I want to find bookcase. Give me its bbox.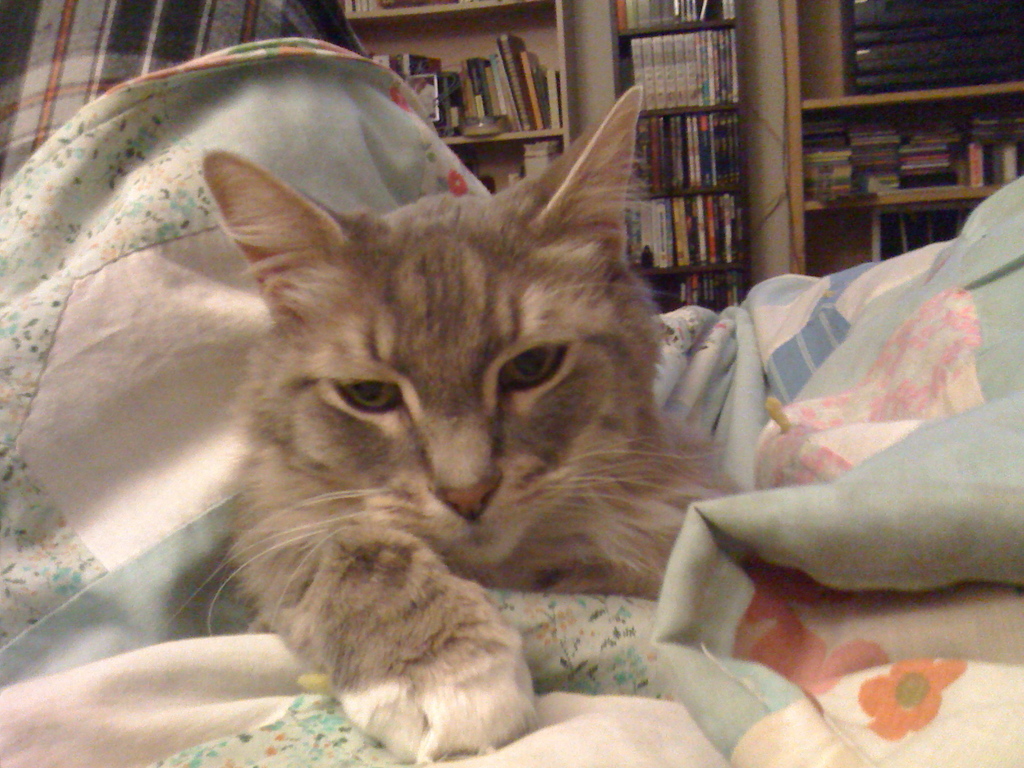
bbox=(334, 0, 572, 188).
